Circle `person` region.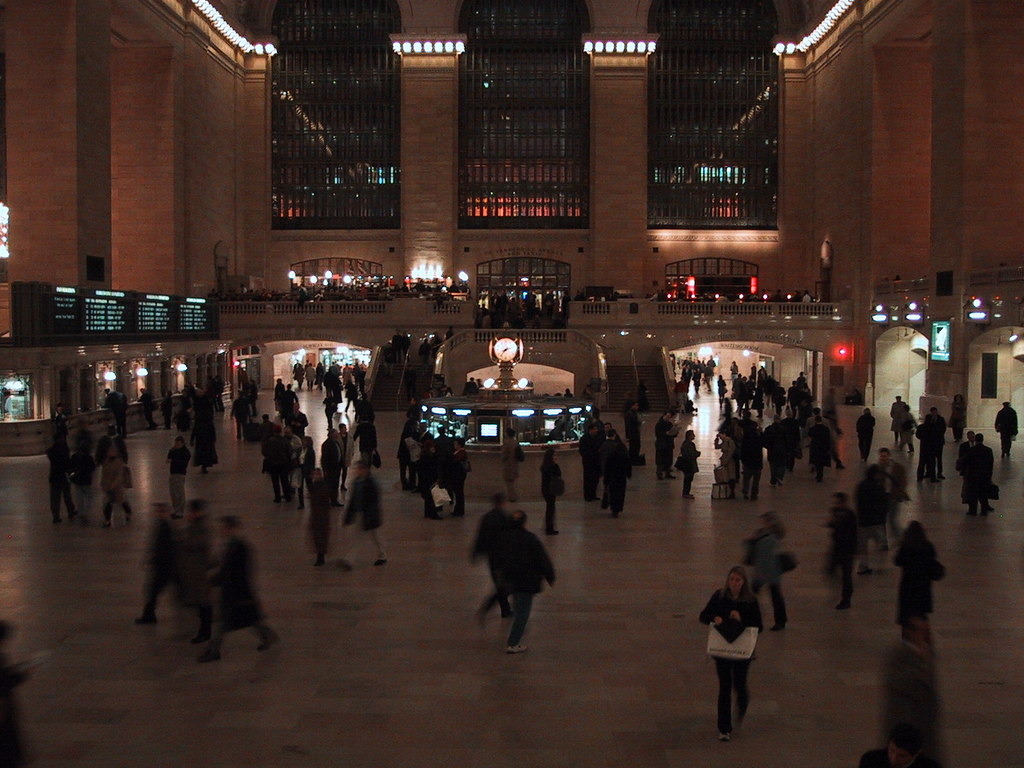
Region: <region>343, 416, 376, 458</region>.
